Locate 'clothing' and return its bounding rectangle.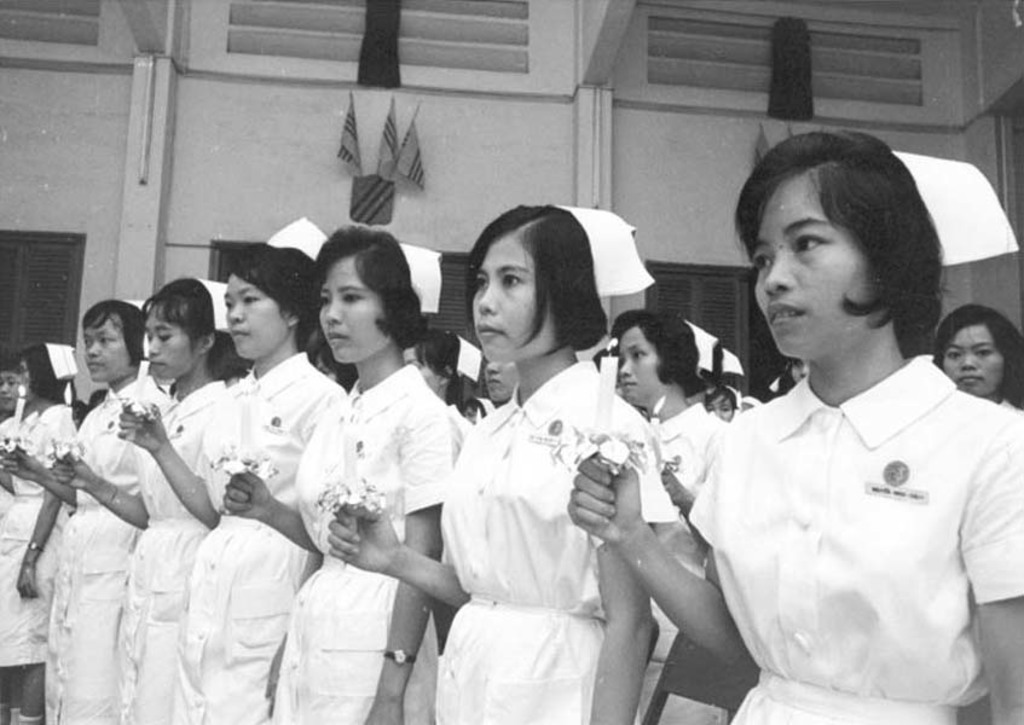
Rect(640, 396, 747, 469).
